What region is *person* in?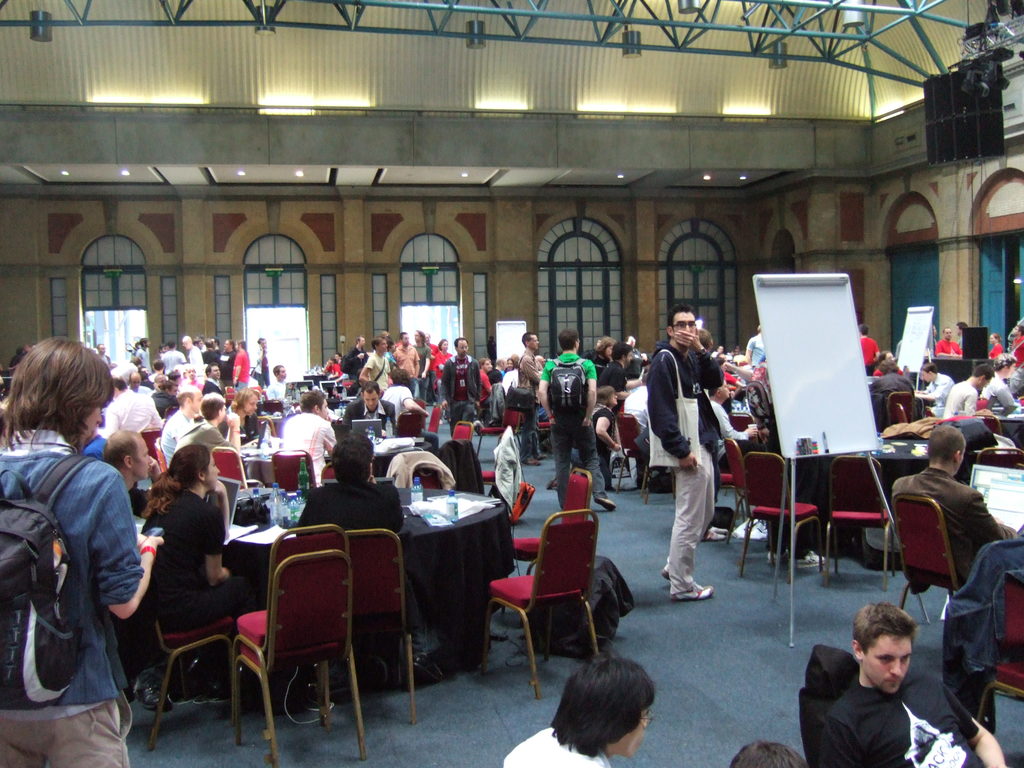
217/337/232/385.
